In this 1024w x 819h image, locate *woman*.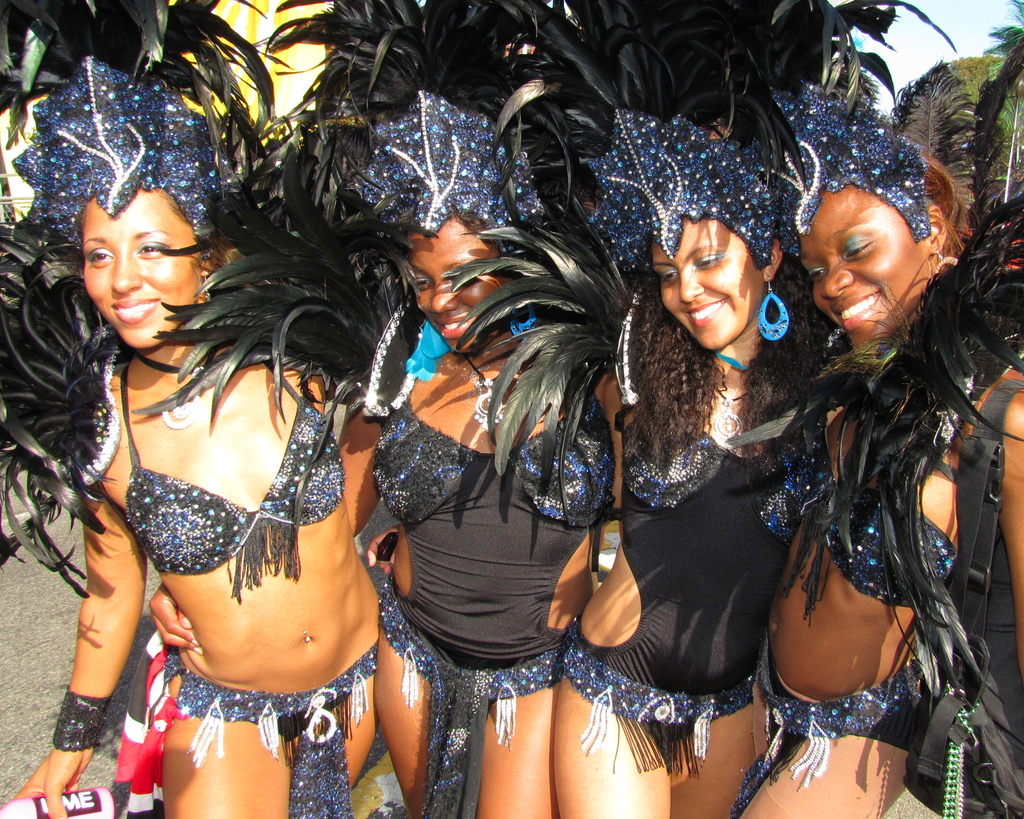
Bounding box: x1=715, y1=0, x2=1023, y2=818.
